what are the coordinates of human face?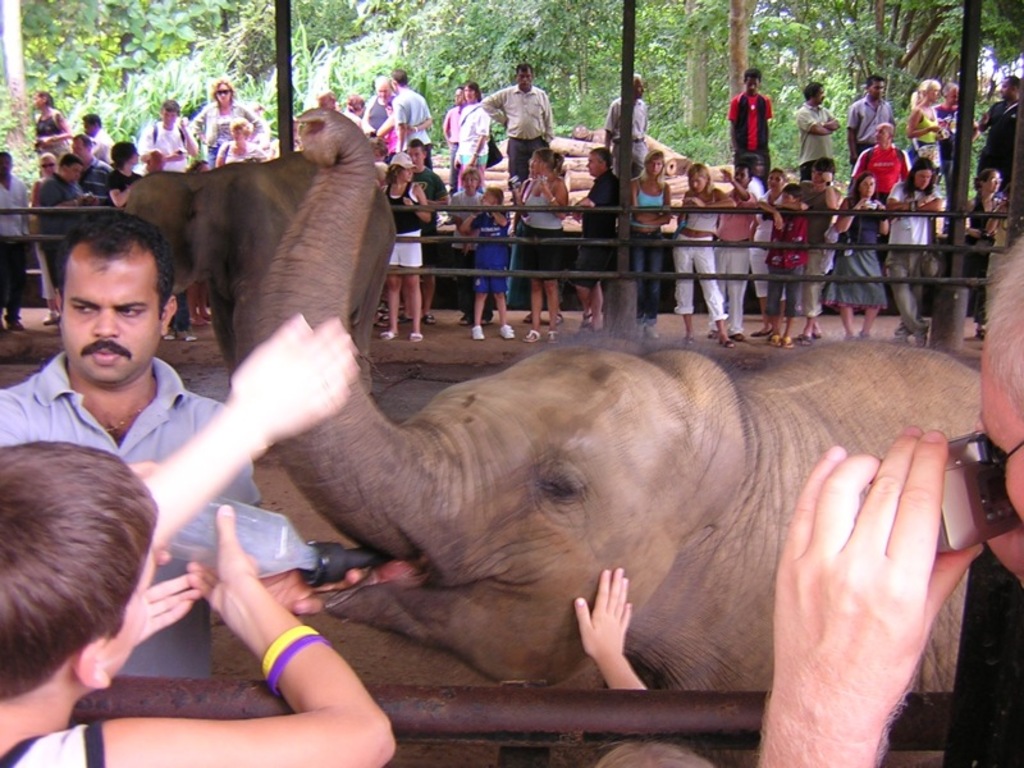
Rect(927, 79, 942, 101).
